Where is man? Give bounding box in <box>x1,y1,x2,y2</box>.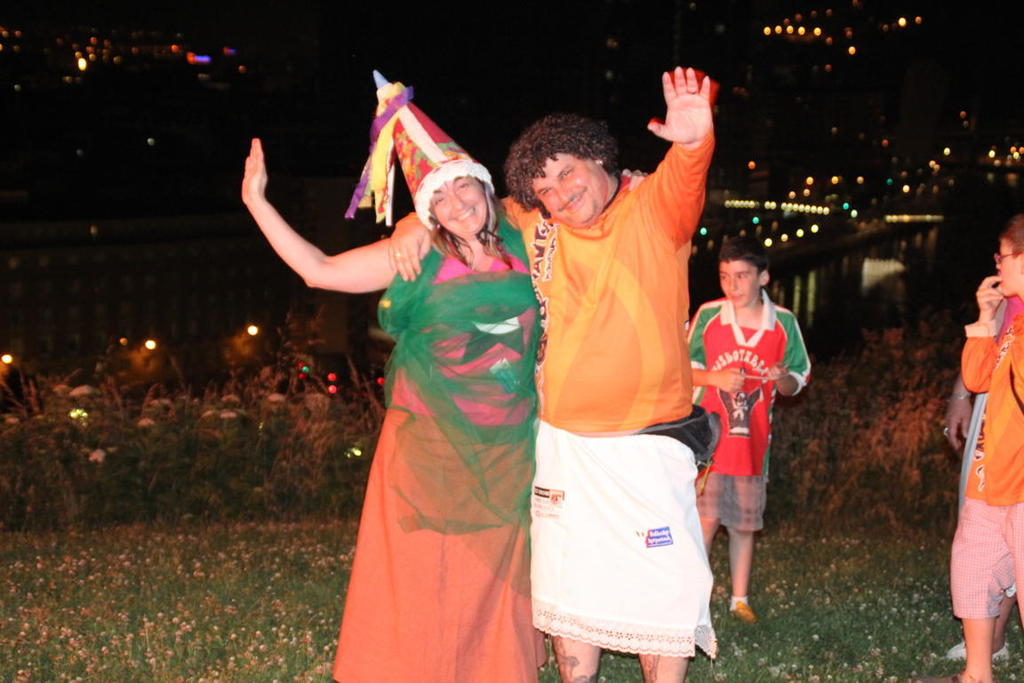
<box>681,243,821,622</box>.
